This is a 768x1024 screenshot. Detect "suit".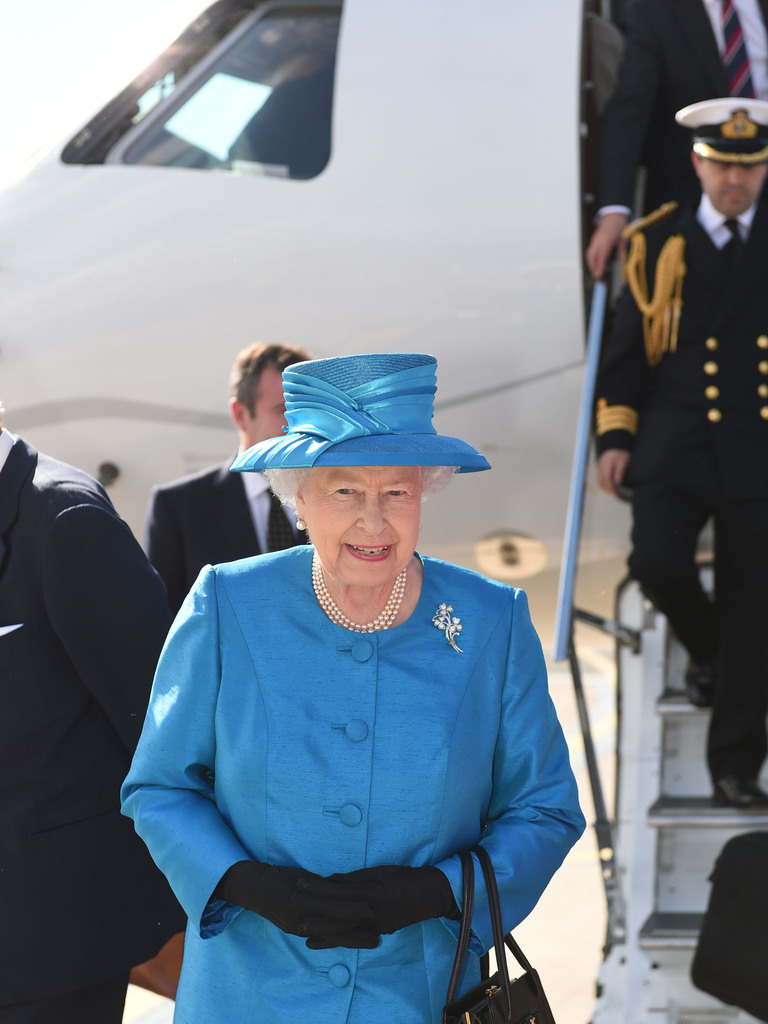
bbox=[601, 0, 767, 232].
